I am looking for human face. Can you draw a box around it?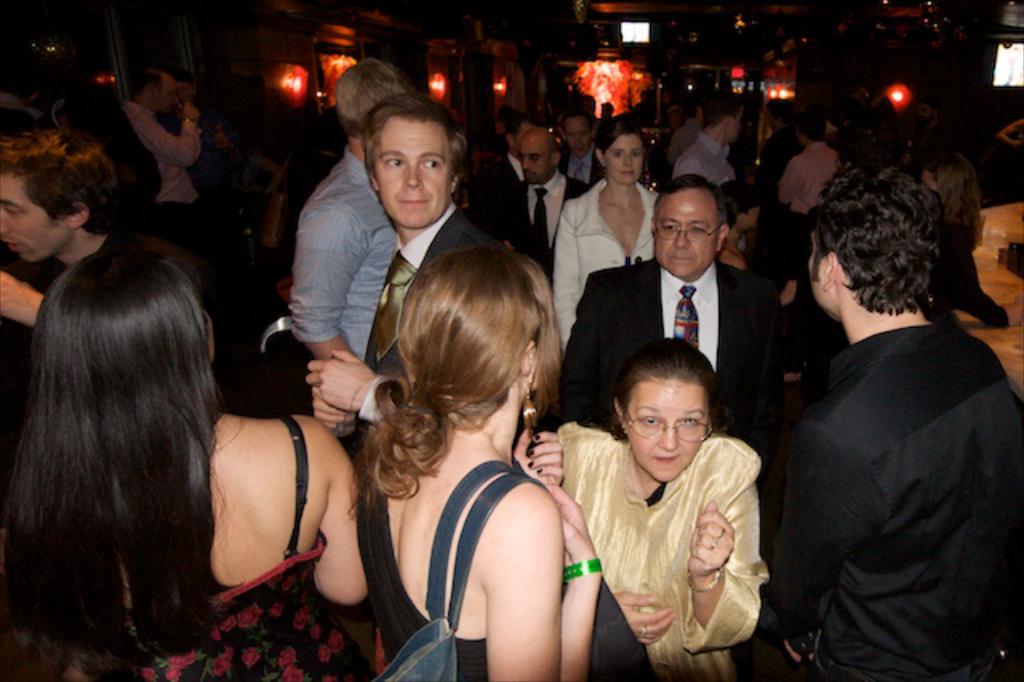
Sure, the bounding box is Rect(598, 131, 642, 184).
